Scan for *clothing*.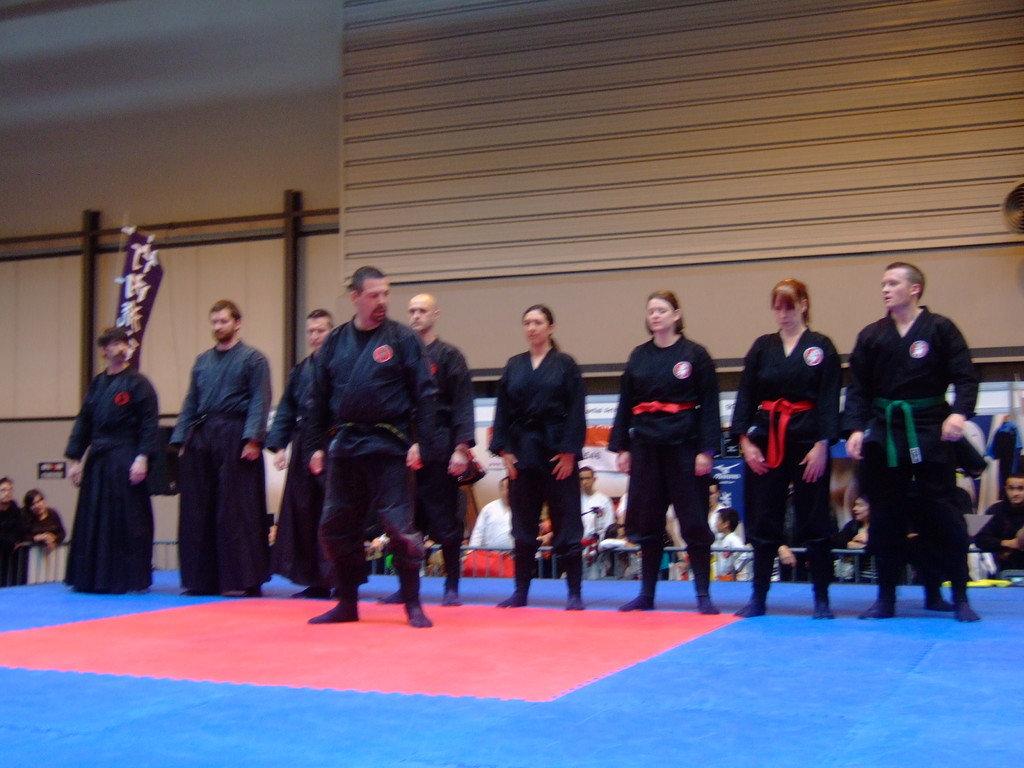
Scan result: Rect(694, 474, 720, 507).
